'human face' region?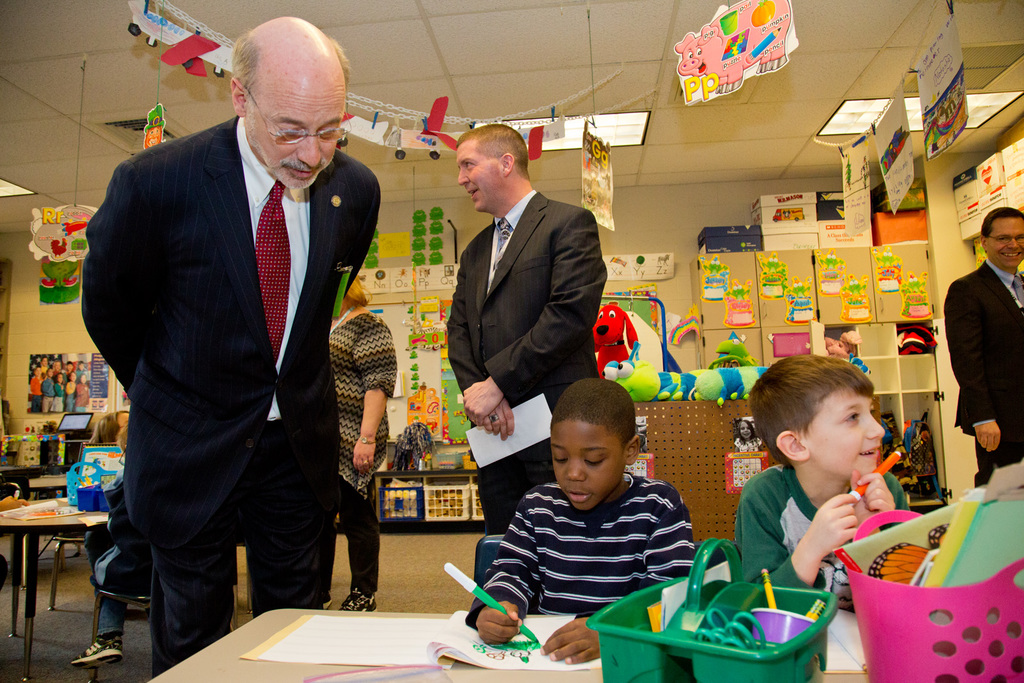
(x1=989, y1=215, x2=1023, y2=268)
